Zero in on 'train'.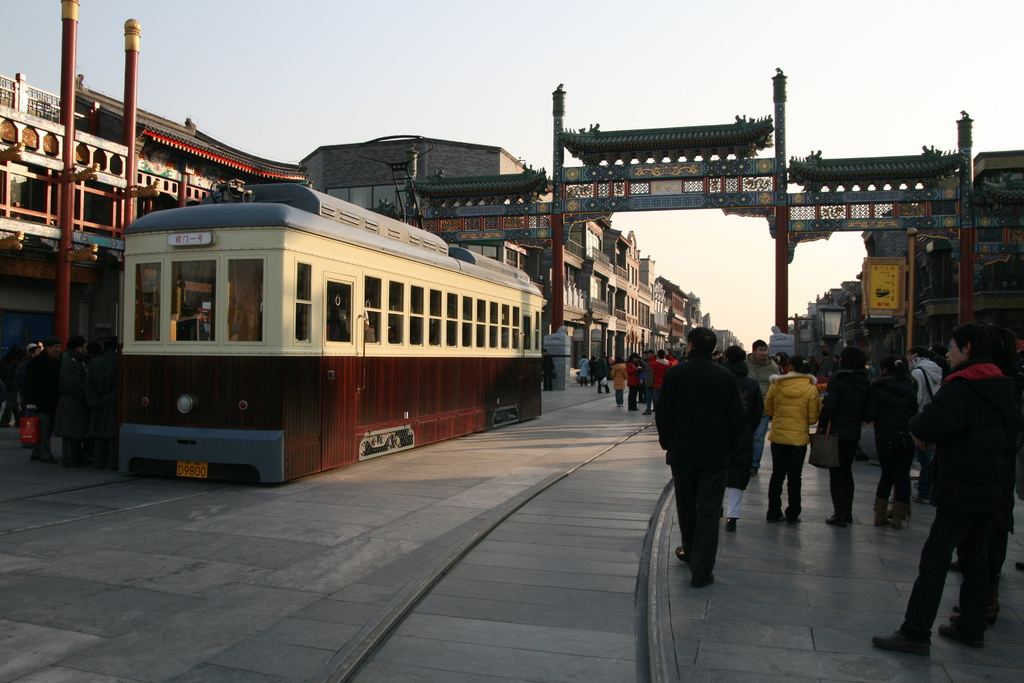
Zeroed in: <bbox>85, 190, 543, 490</bbox>.
